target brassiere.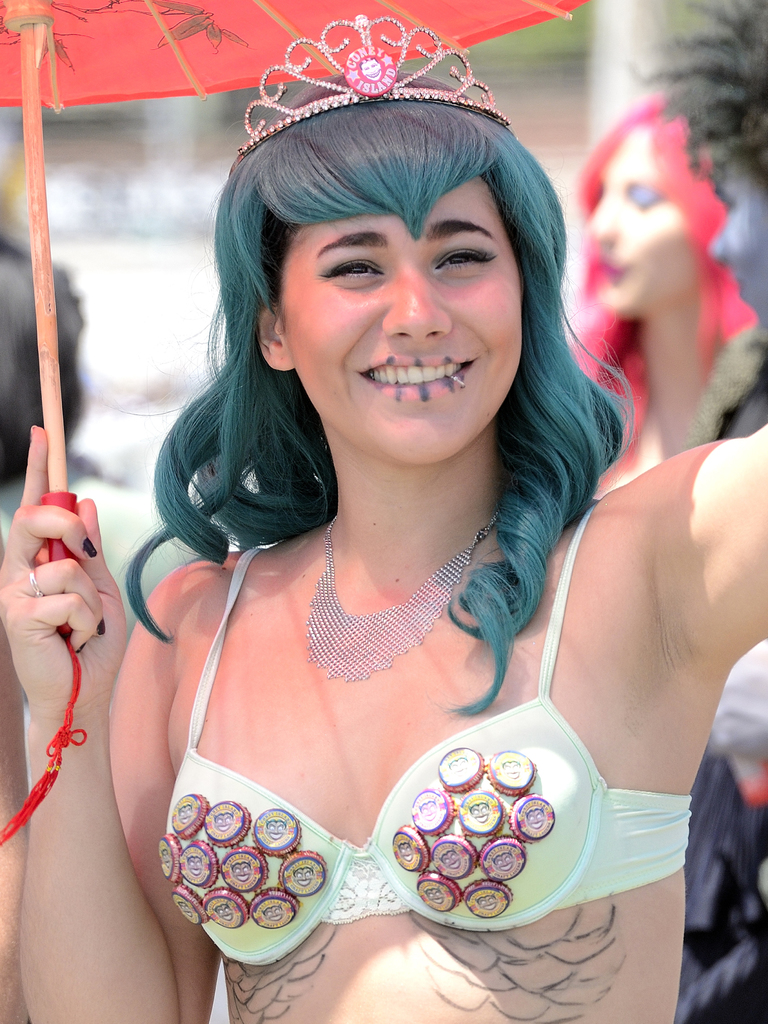
Target region: box(156, 486, 689, 977).
